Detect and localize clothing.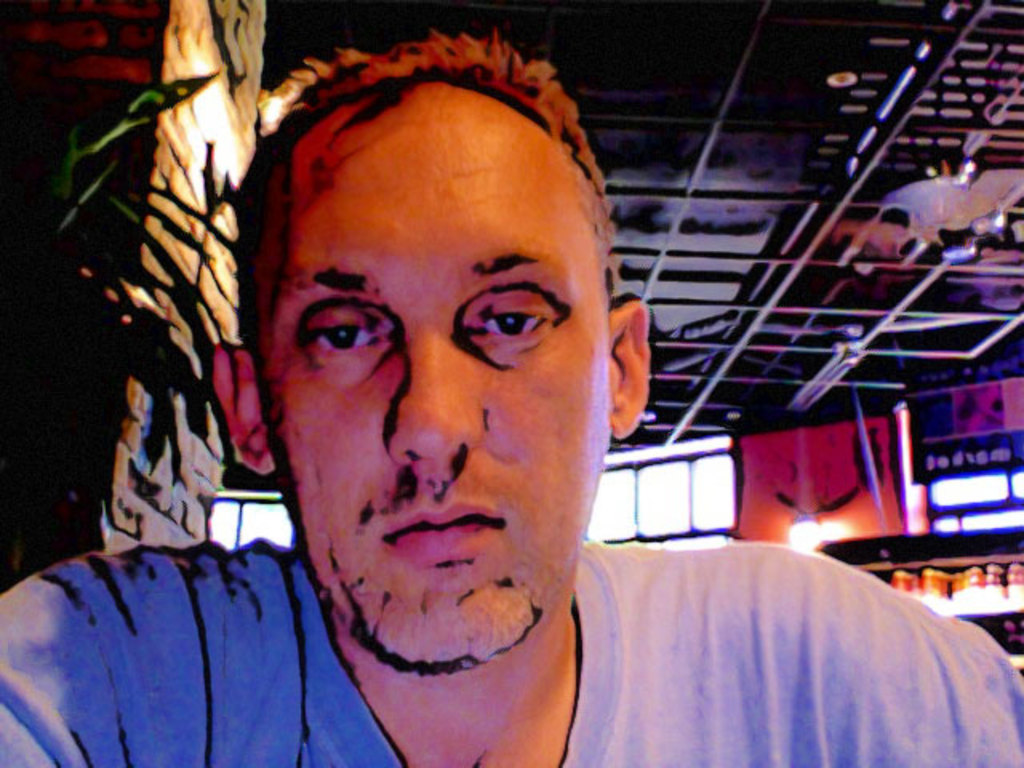
Localized at 206, 472, 1008, 752.
